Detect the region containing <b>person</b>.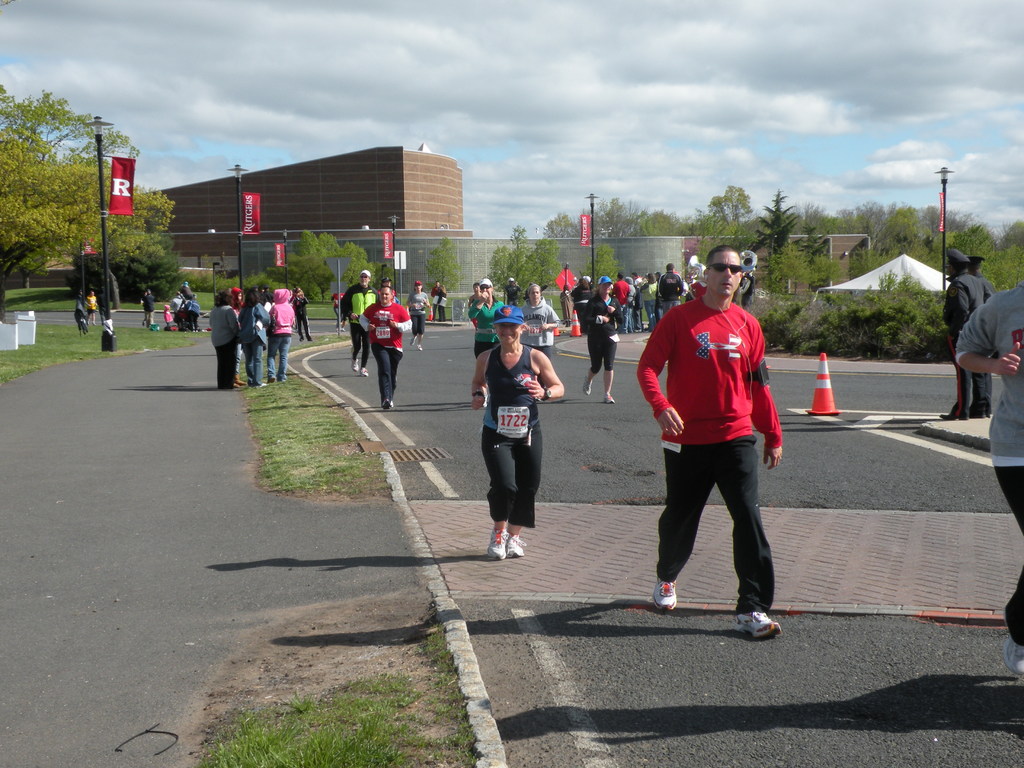
(left=468, top=283, right=480, bottom=325).
